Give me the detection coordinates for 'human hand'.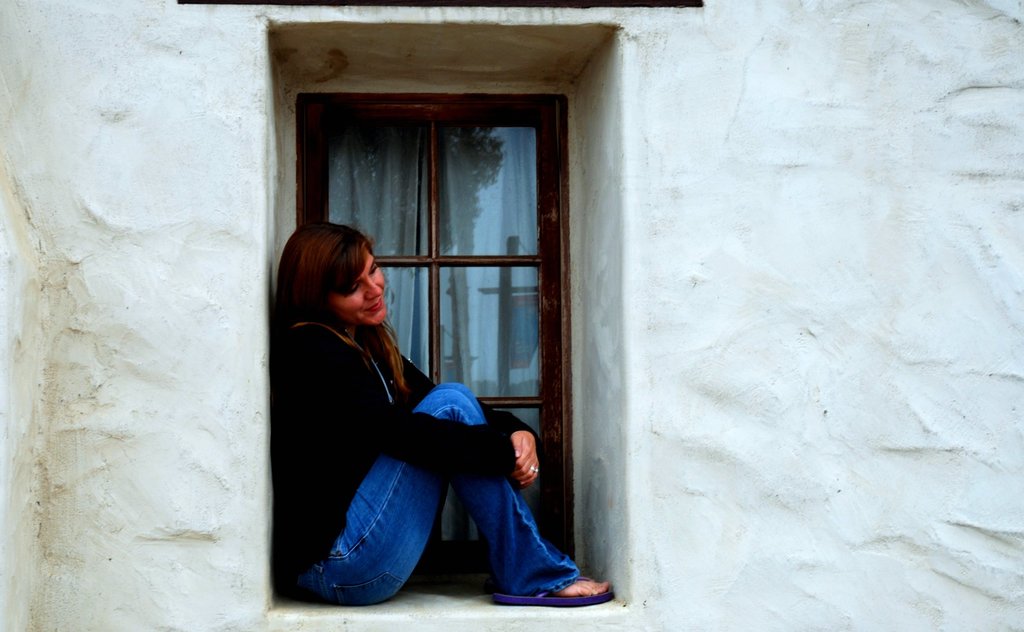
[x1=492, y1=433, x2=557, y2=501].
